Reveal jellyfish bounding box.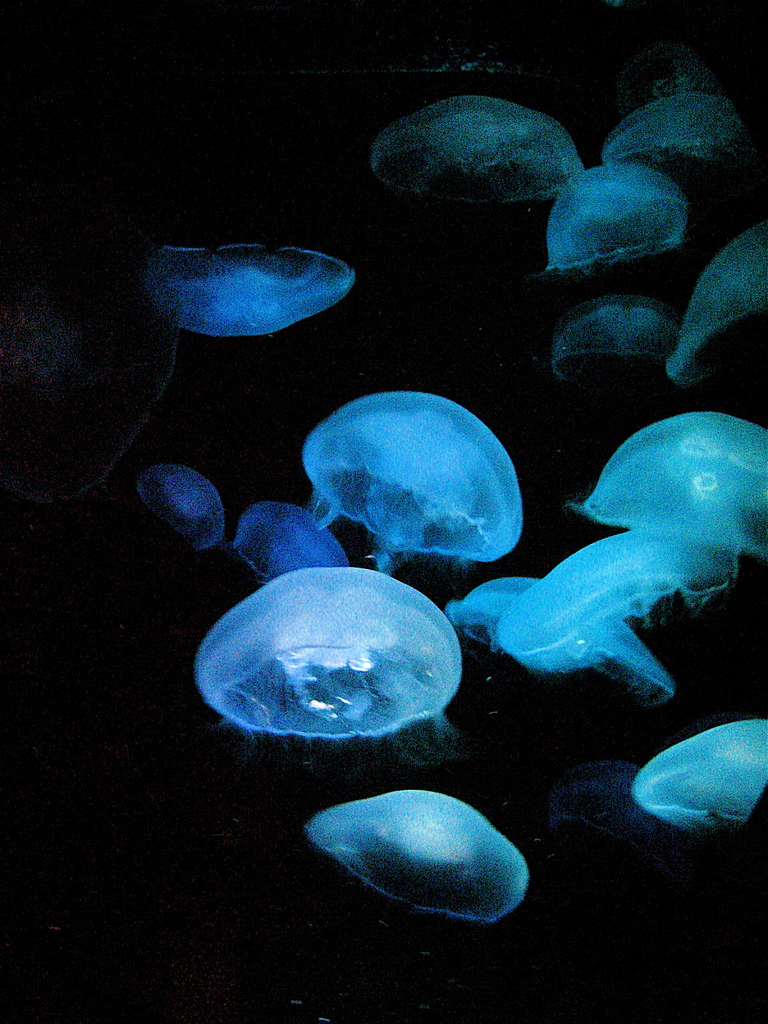
Revealed: detection(443, 571, 674, 707).
